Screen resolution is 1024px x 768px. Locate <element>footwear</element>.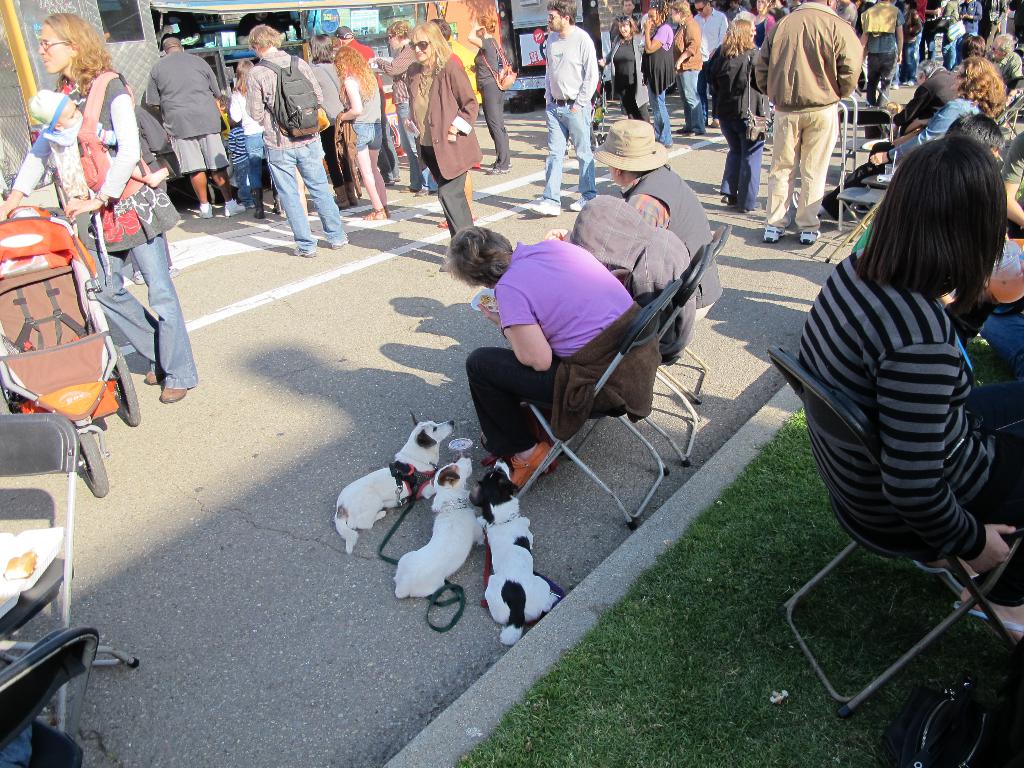
197,204,216,218.
